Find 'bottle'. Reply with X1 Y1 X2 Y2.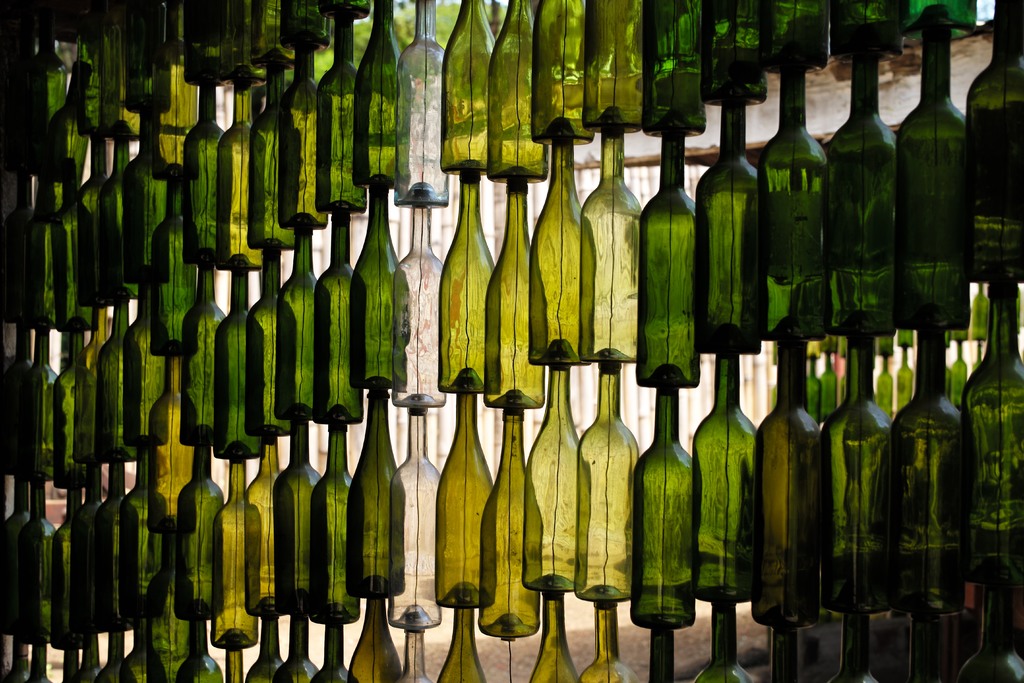
0 183 33 329.
